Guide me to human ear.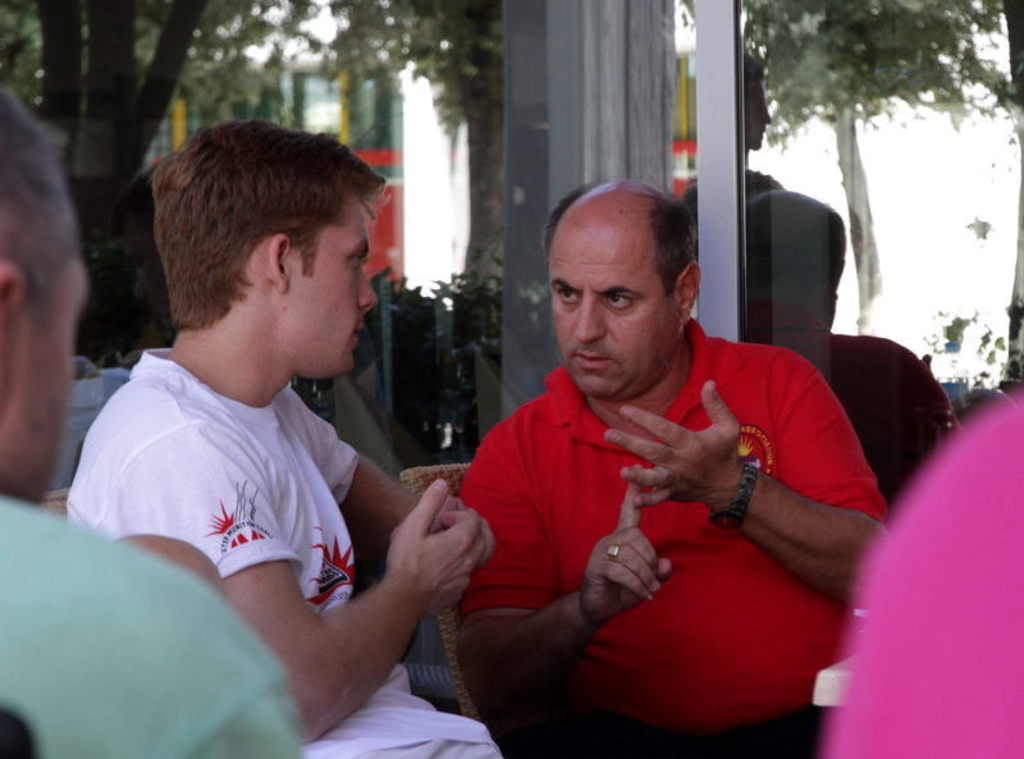
Guidance: {"left": 265, "top": 228, "right": 287, "bottom": 296}.
